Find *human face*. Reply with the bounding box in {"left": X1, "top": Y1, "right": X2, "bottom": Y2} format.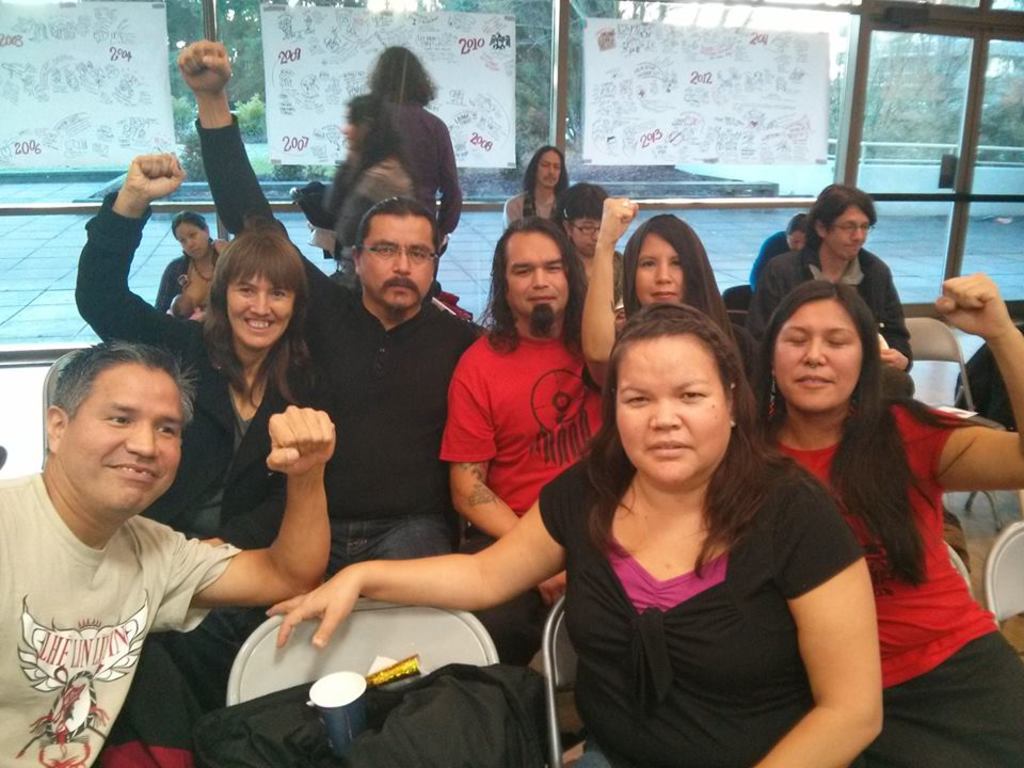
{"left": 771, "top": 300, "right": 862, "bottom": 413}.
